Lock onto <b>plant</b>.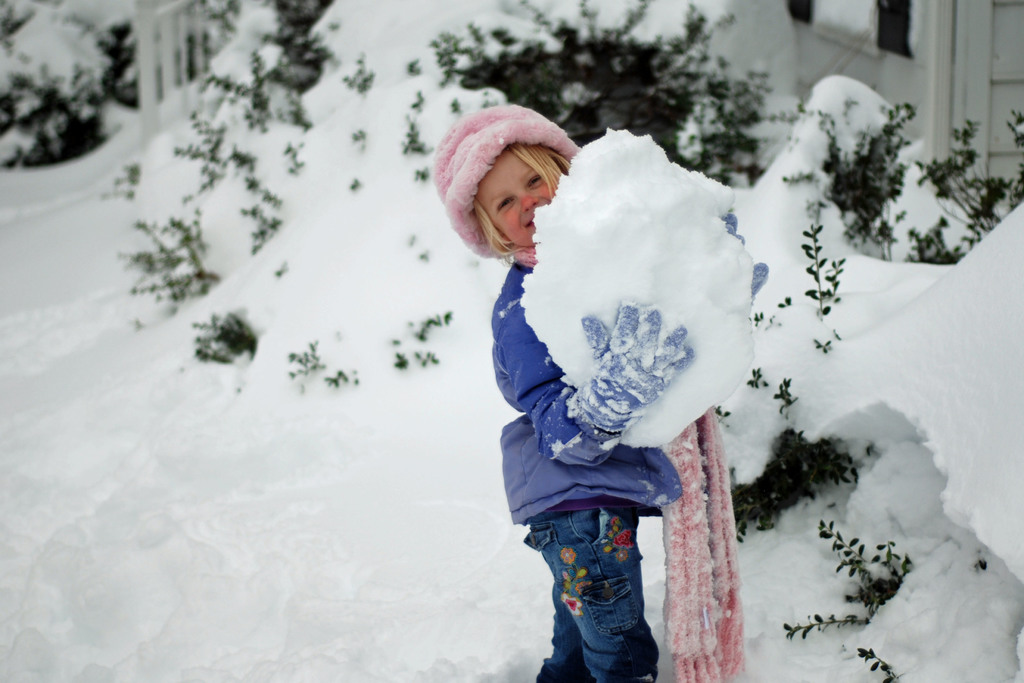
Locked: [x1=188, y1=305, x2=252, y2=365].
